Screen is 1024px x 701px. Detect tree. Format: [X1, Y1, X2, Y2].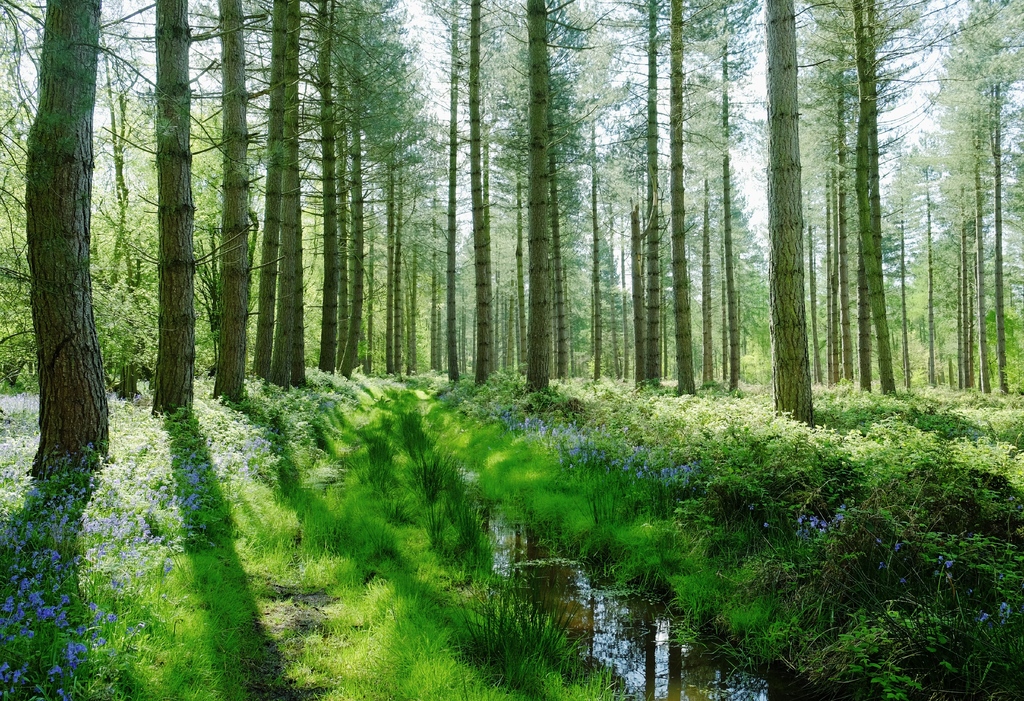
[524, 0, 546, 390].
